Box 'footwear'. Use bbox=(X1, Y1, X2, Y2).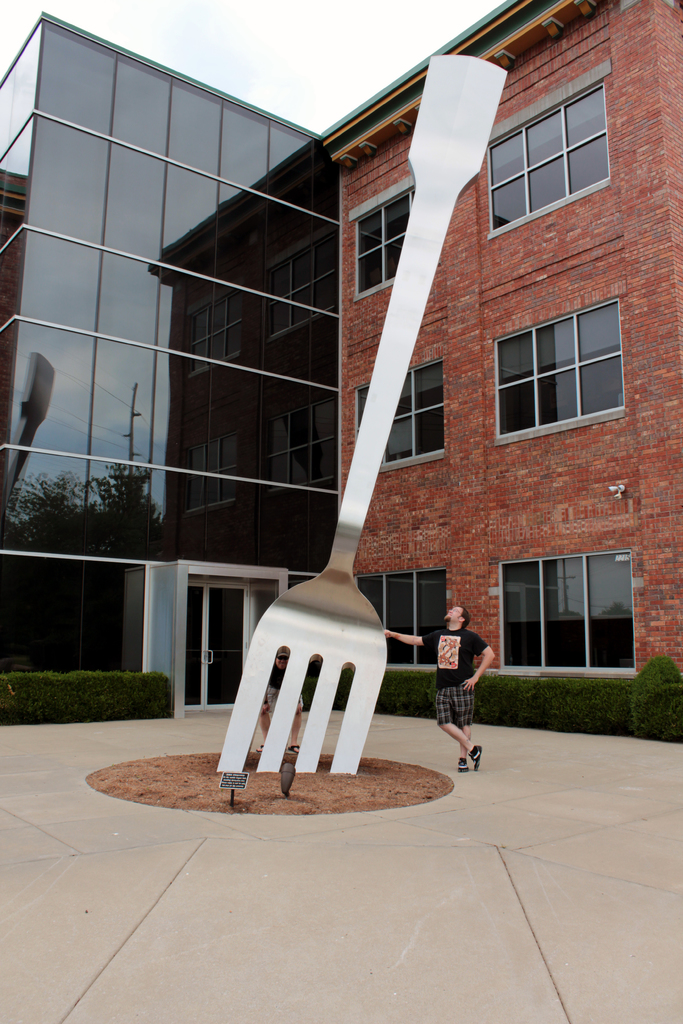
bbox=(457, 760, 466, 774).
